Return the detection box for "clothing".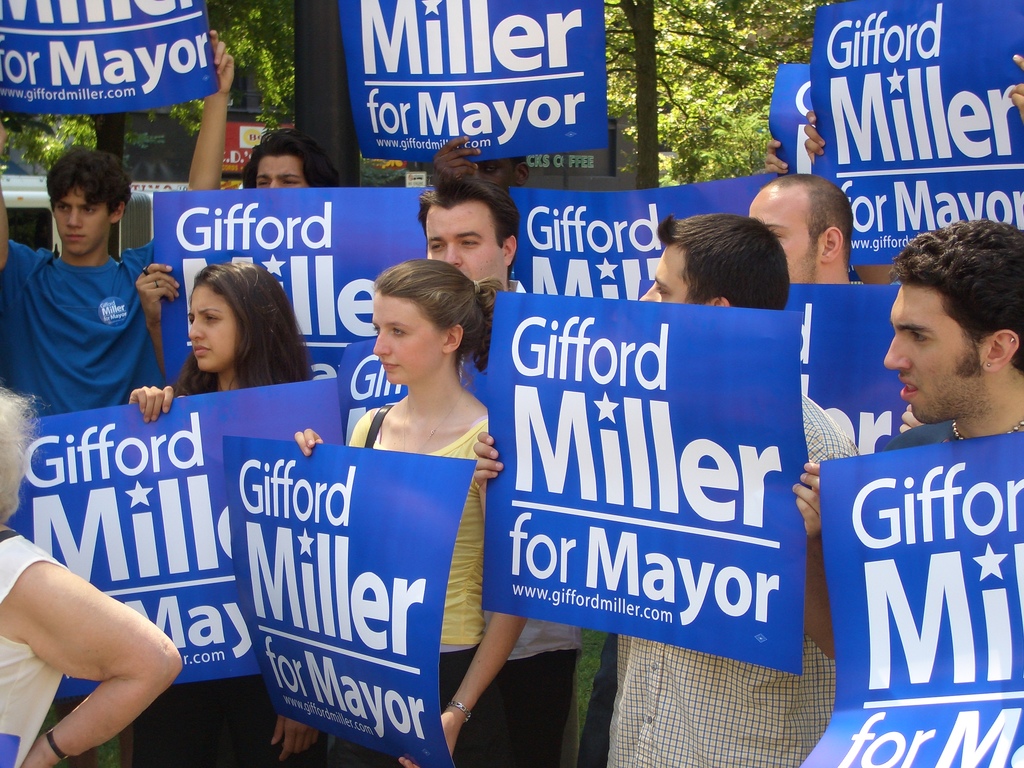
[605, 381, 861, 767].
